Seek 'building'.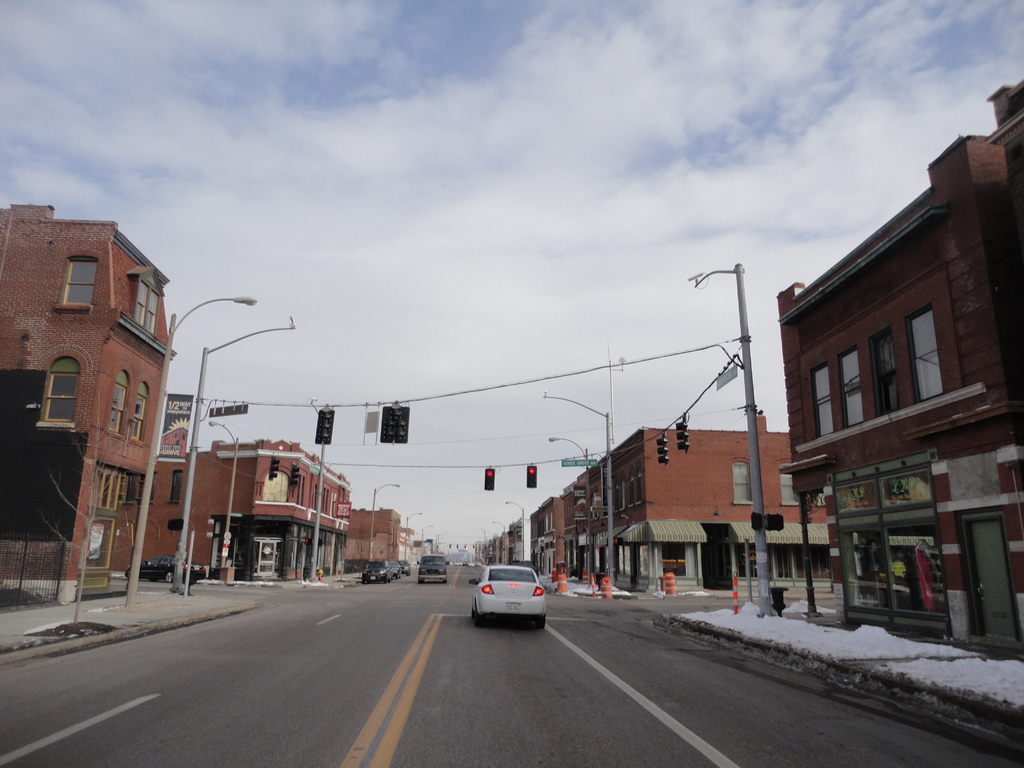
region(0, 204, 176, 602).
